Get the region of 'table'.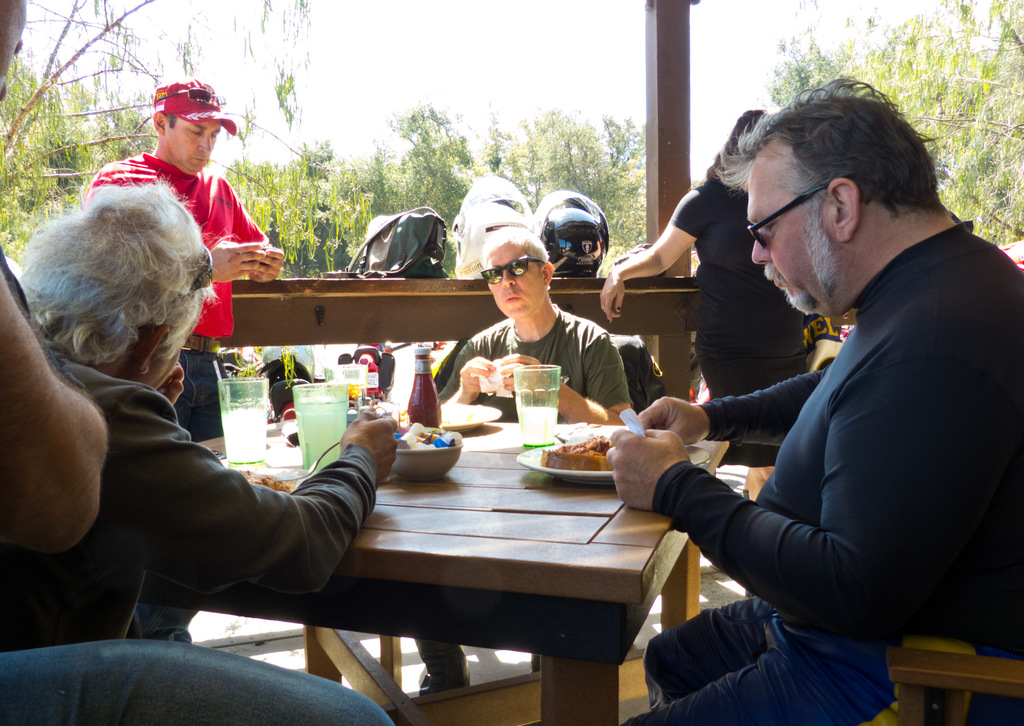
box(175, 383, 705, 707).
